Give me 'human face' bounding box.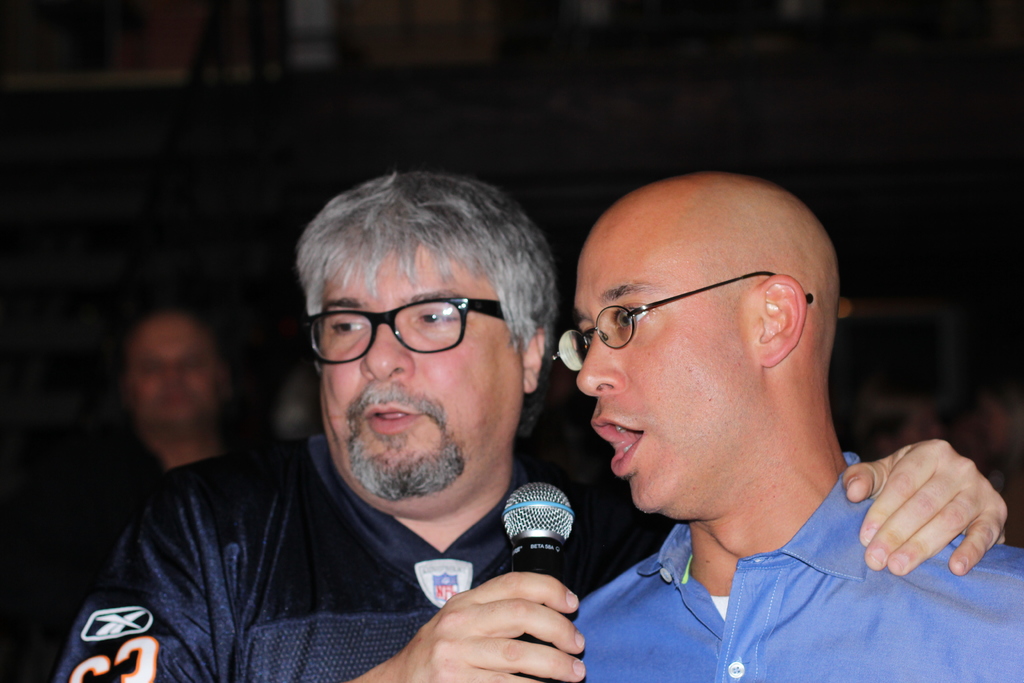
l=574, t=201, r=764, b=514.
